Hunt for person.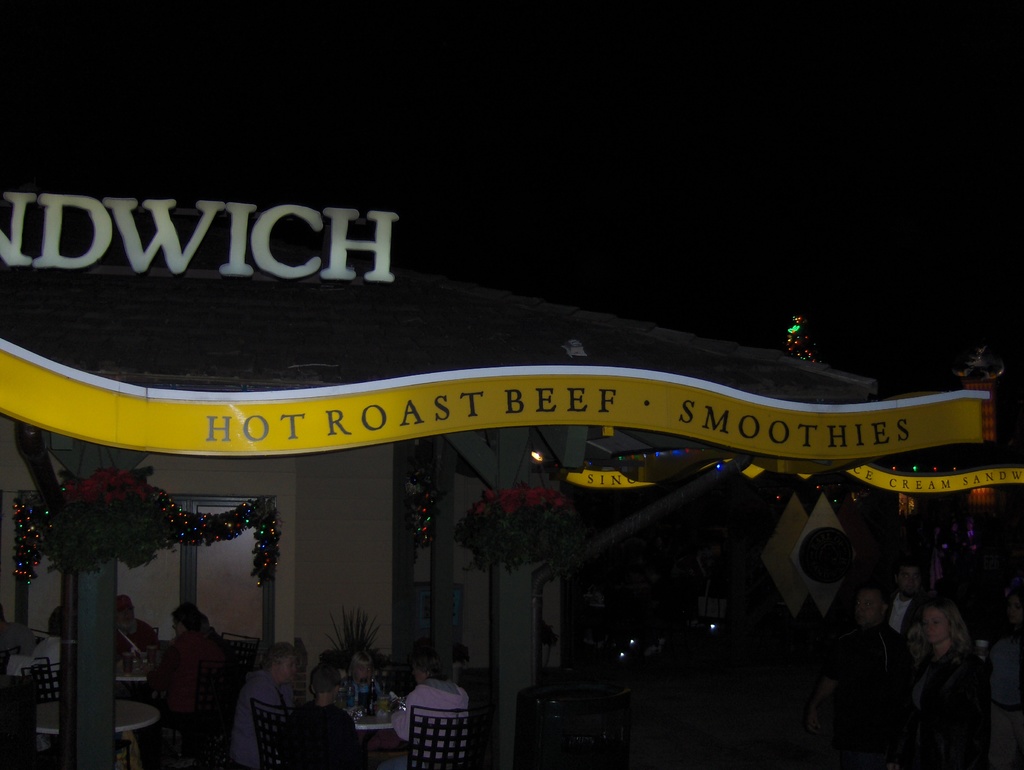
Hunted down at 285:665:370:769.
